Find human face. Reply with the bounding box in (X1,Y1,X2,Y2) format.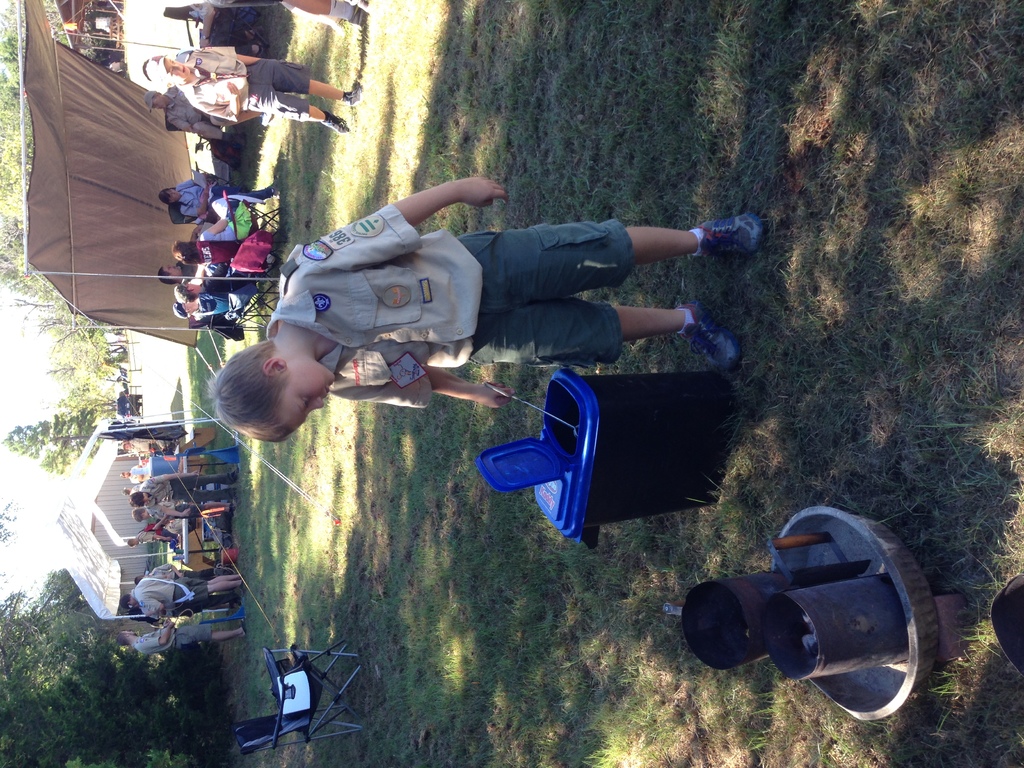
(180,301,196,310).
